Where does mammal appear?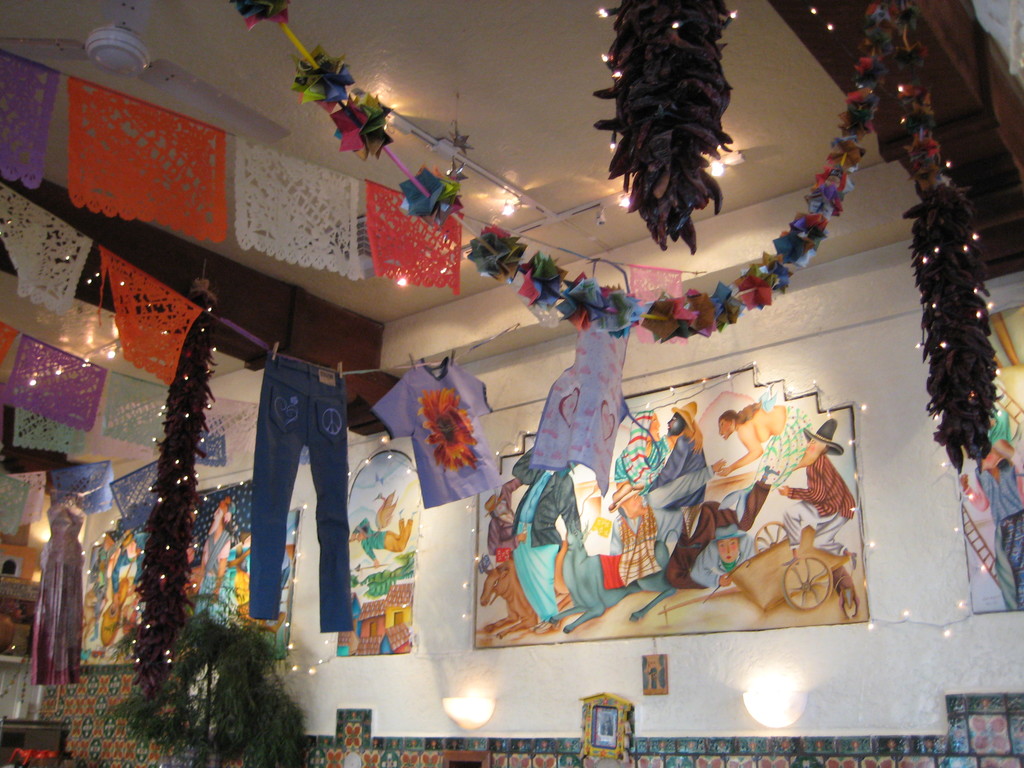
Appears at region(543, 522, 682, 634).
